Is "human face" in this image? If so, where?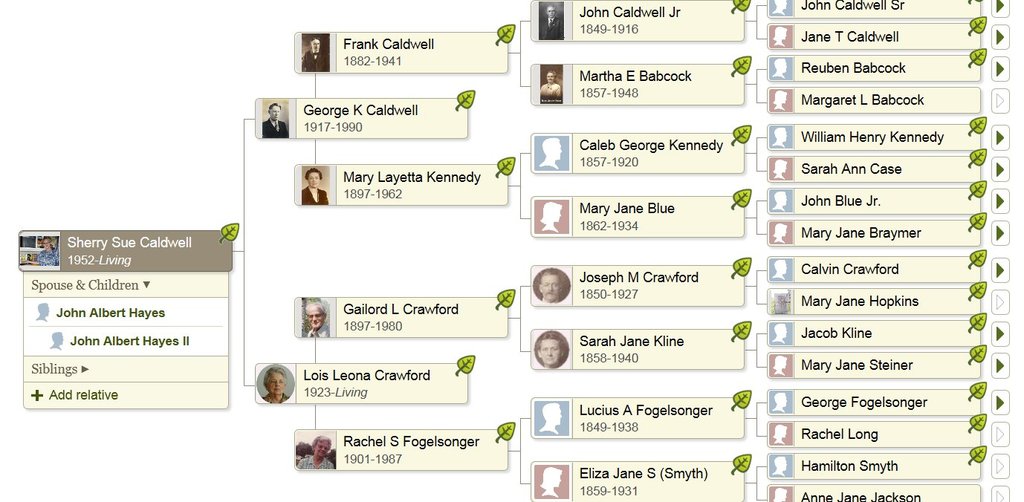
Yes, at <box>308,172,318,187</box>.
